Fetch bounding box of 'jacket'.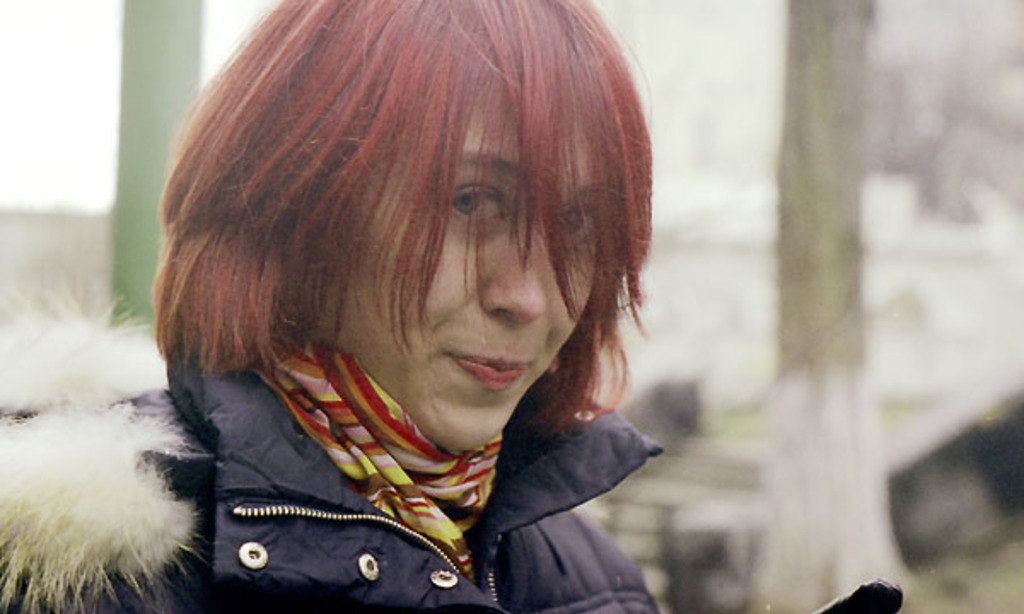
Bbox: crop(0, 339, 667, 612).
